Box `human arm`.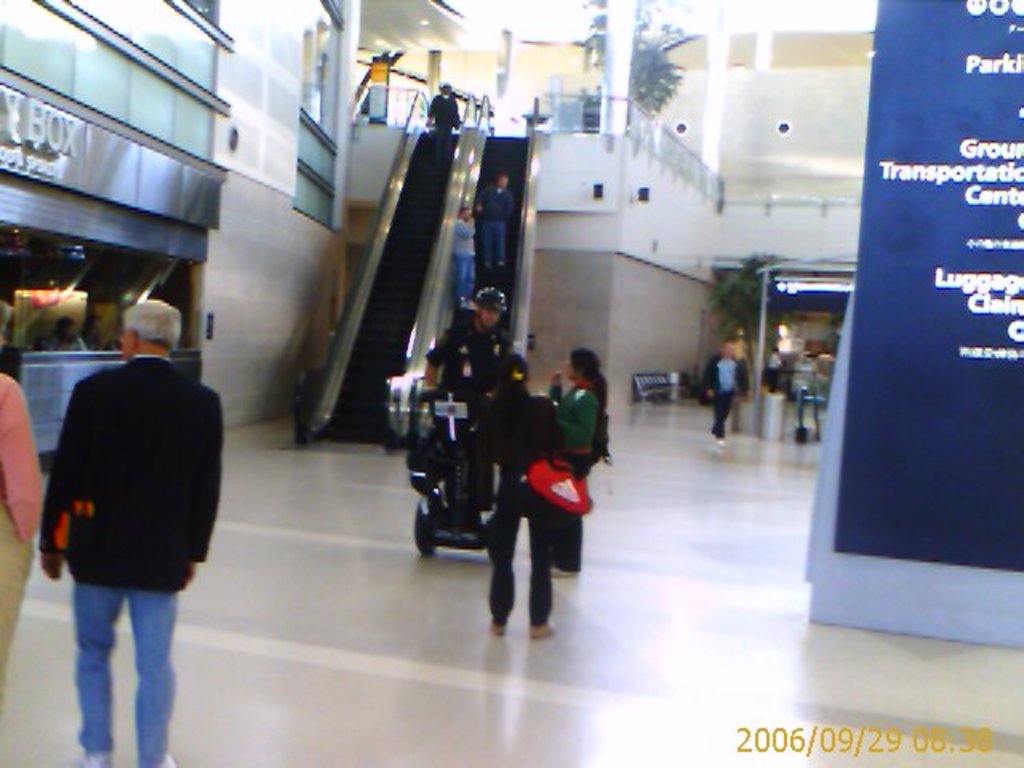
left=176, top=397, right=205, bottom=584.
